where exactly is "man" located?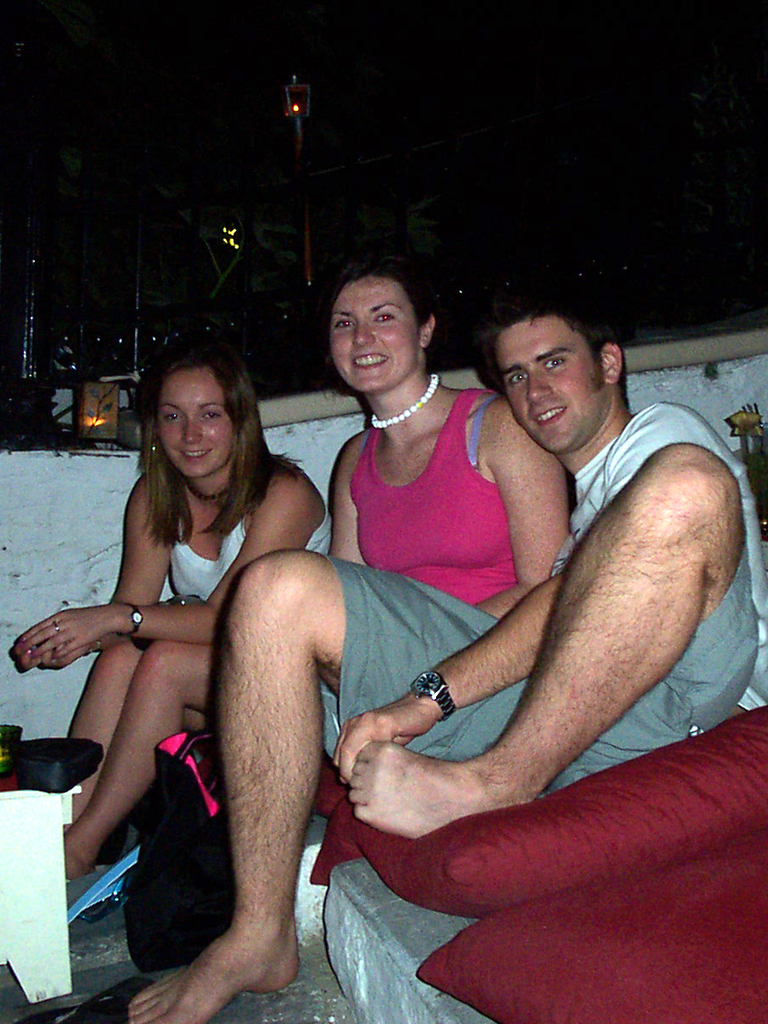
Its bounding box is (125, 283, 767, 1020).
